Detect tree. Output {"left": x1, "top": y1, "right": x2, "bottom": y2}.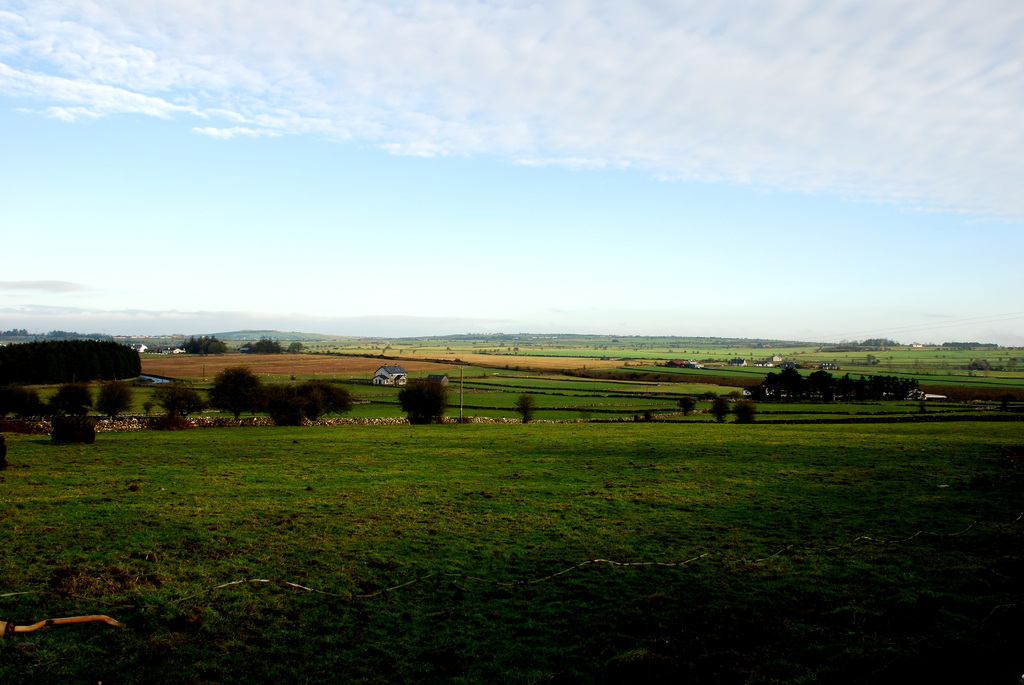
{"left": 0, "top": 384, "right": 45, "bottom": 426}.
